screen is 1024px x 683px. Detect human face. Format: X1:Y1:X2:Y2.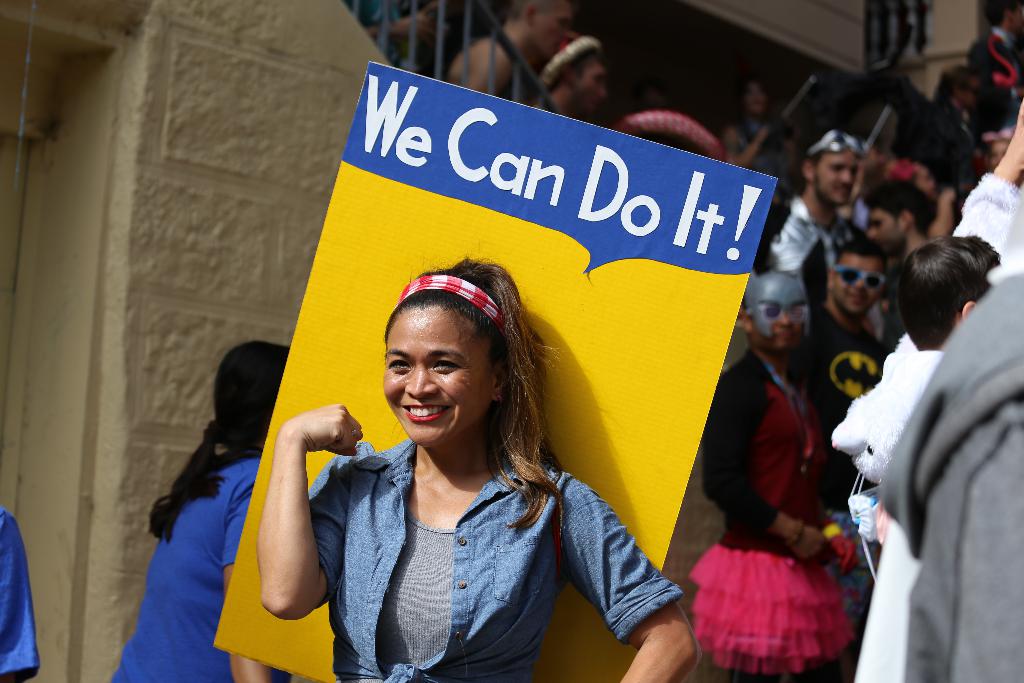
867:203:897:254.
